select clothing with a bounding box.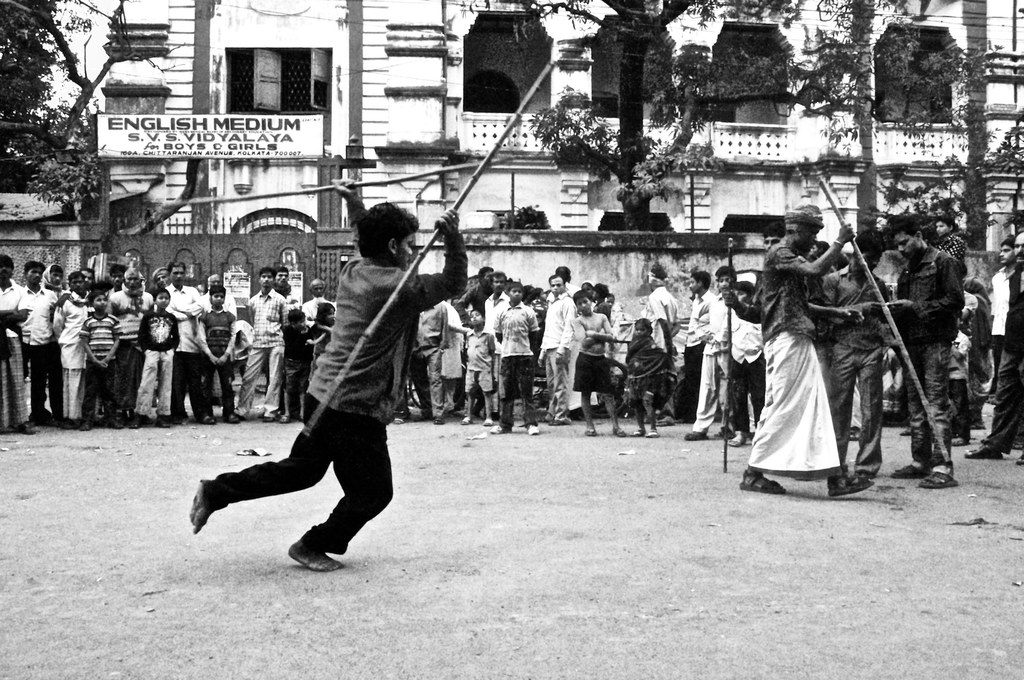
643,289,675,349.
